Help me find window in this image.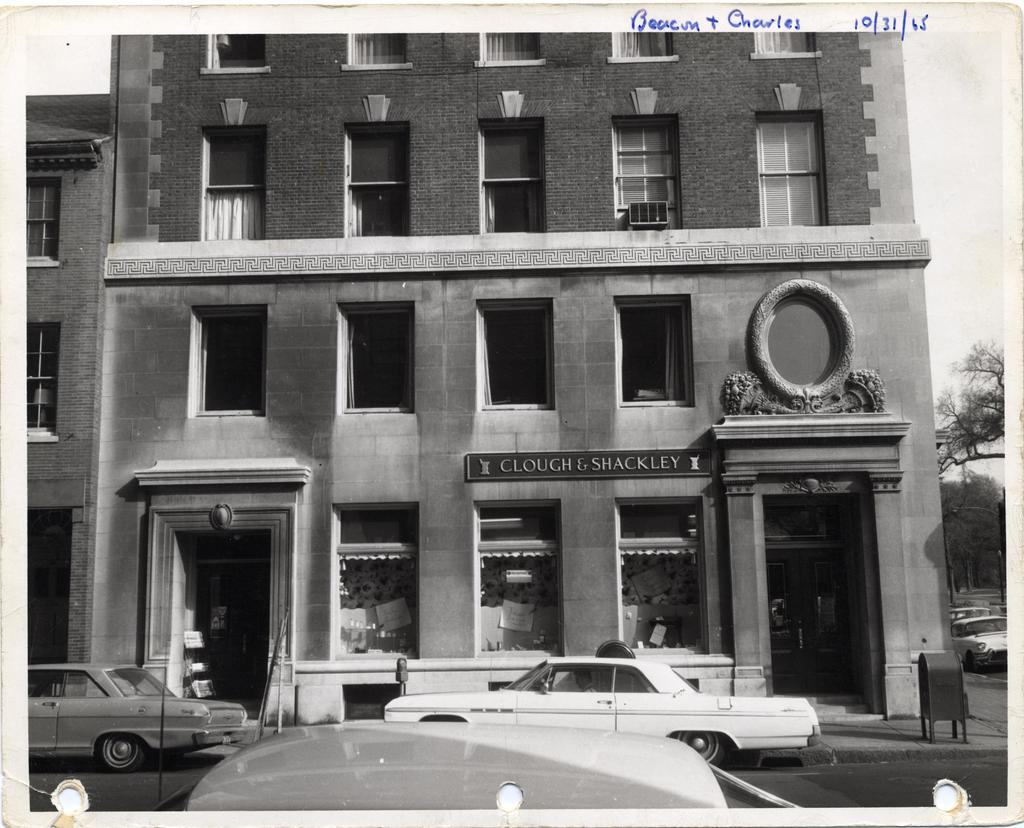
Found it: 196:316:268:416.
